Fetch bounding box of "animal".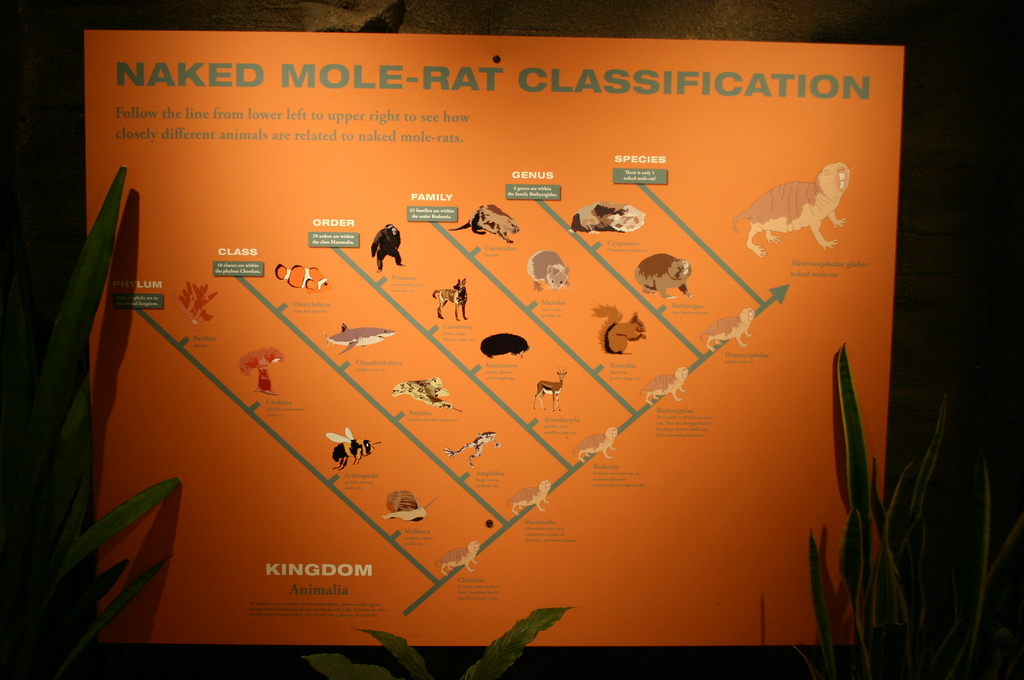
Bbox: 566/201/642/236.
